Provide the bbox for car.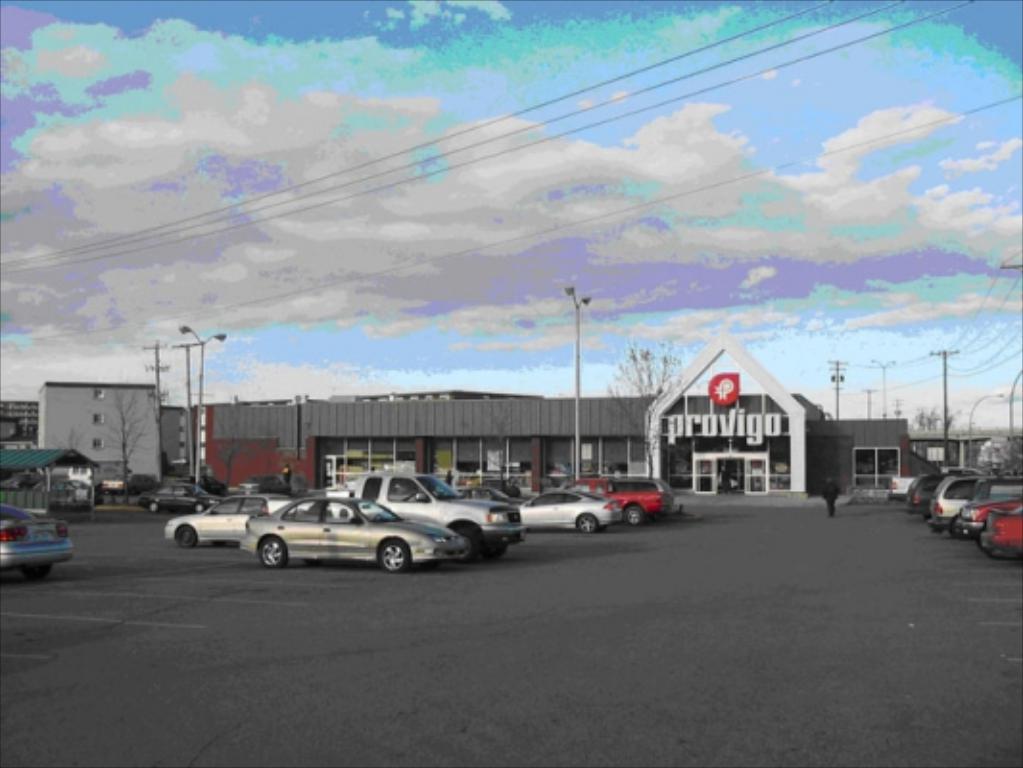
482,480,520,495.
